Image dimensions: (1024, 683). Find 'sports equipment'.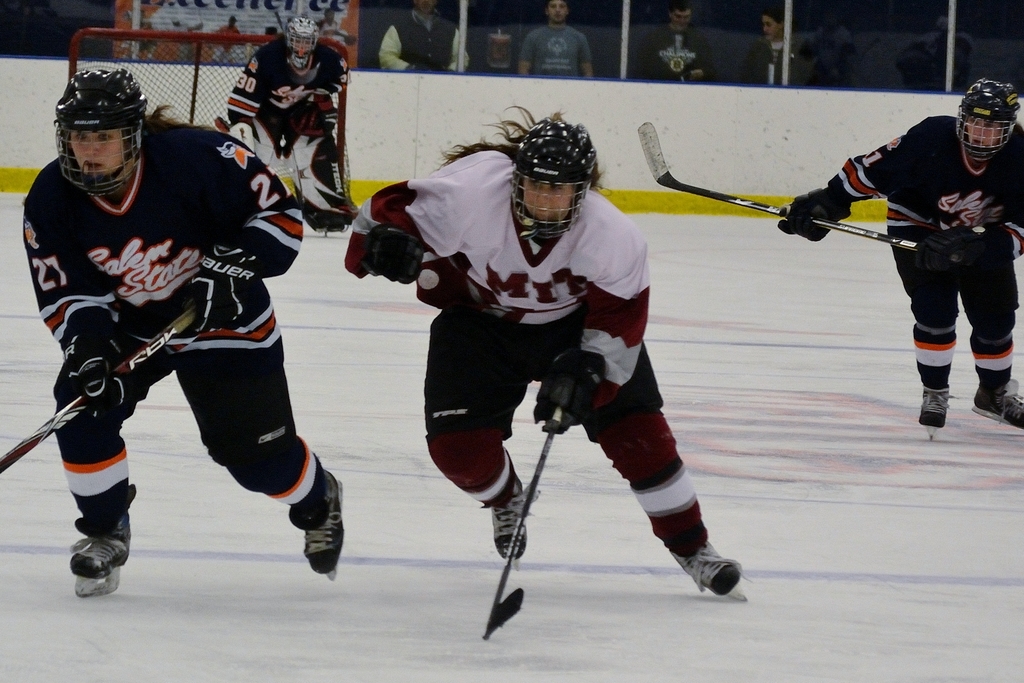
pyautogui.locateOnScreen(508, 118, 595, 242).
